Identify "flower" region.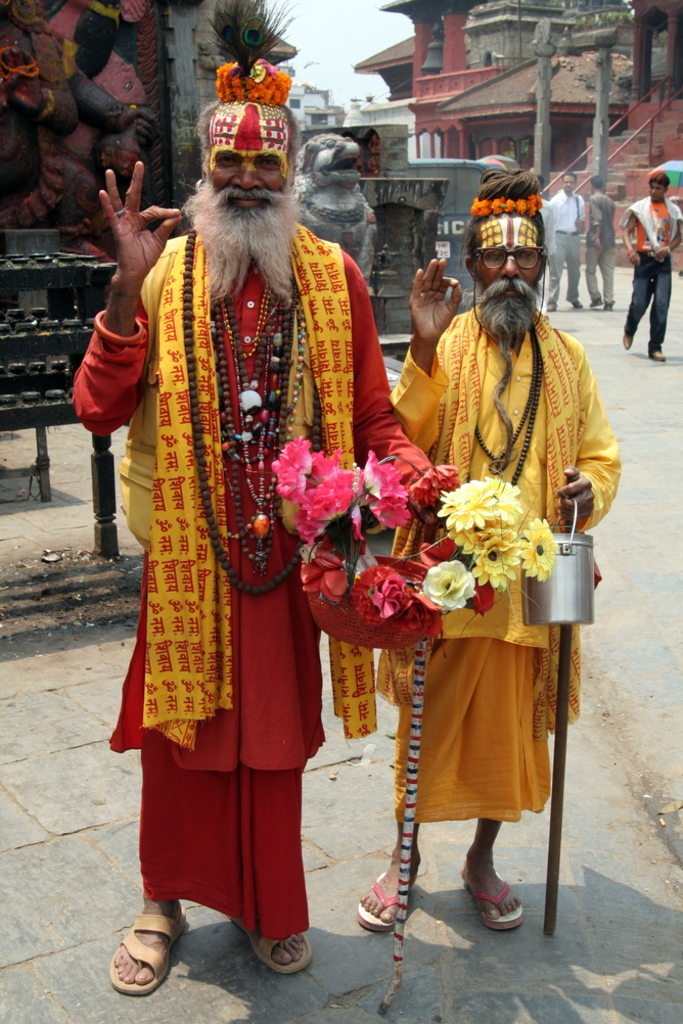
Region: (302, 549, 353, 611).
